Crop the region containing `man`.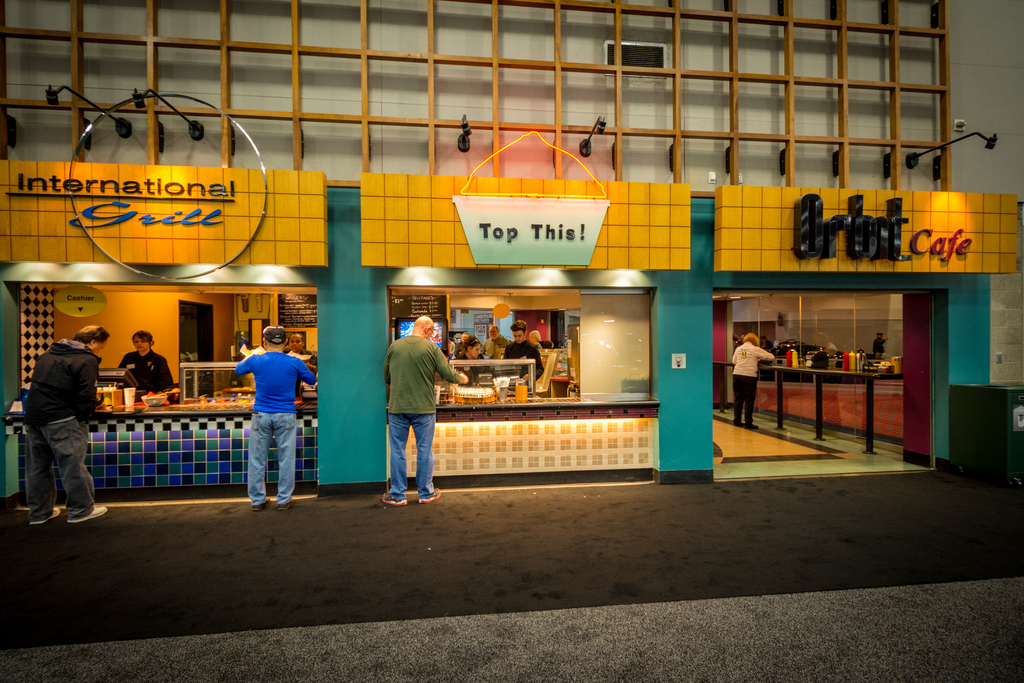
Crop region: 234:328:314:507.
